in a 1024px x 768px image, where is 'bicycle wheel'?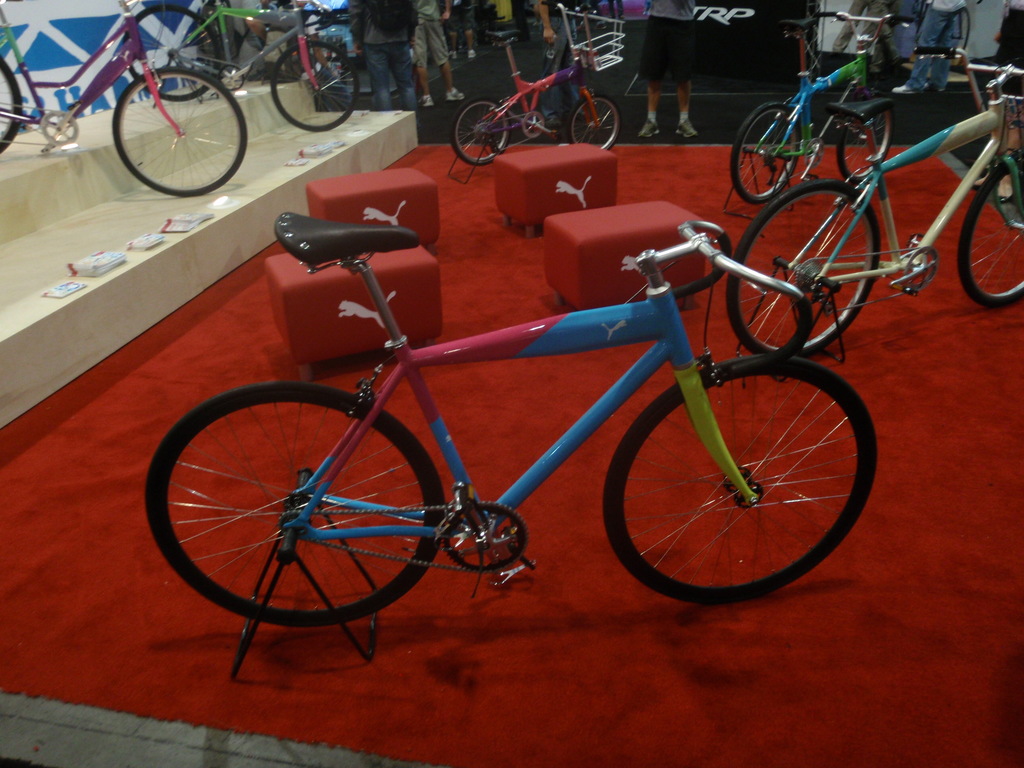
723:179:879:360.
